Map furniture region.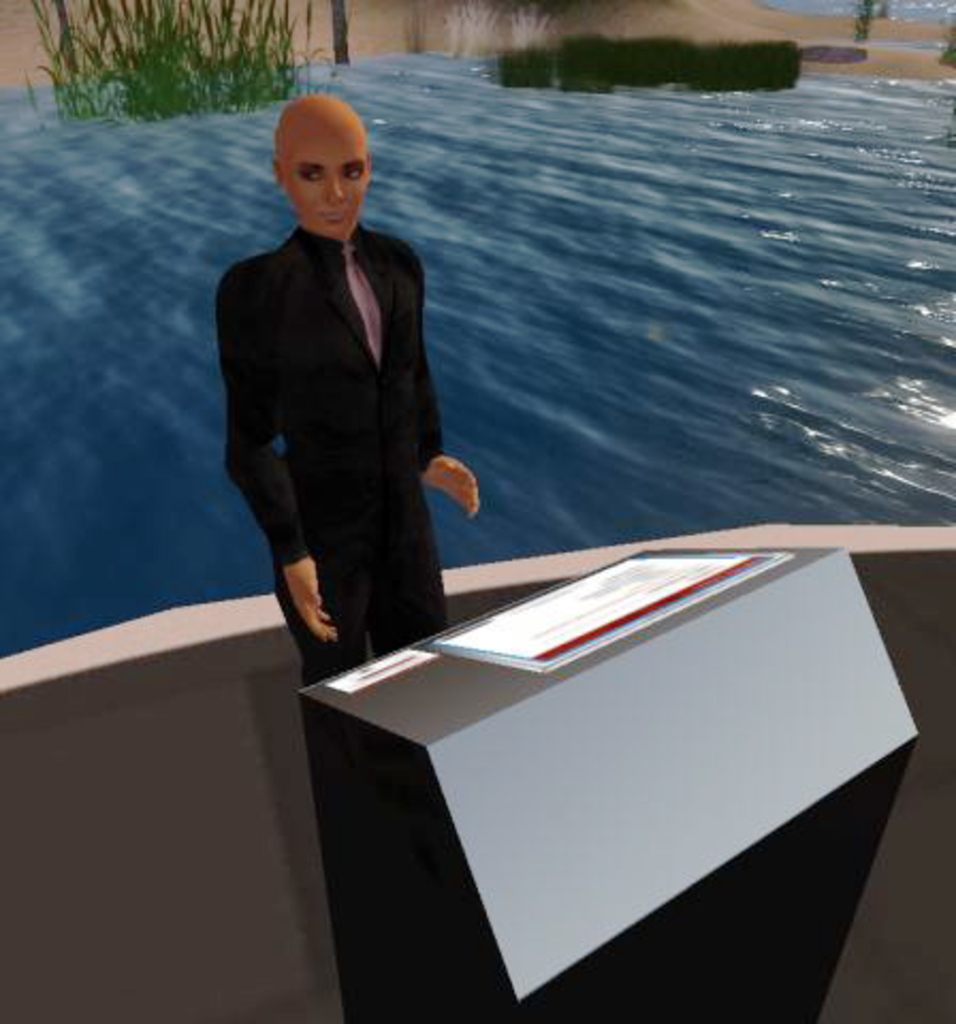
Mapped to bbox=(294, 550, 922, 1022).
